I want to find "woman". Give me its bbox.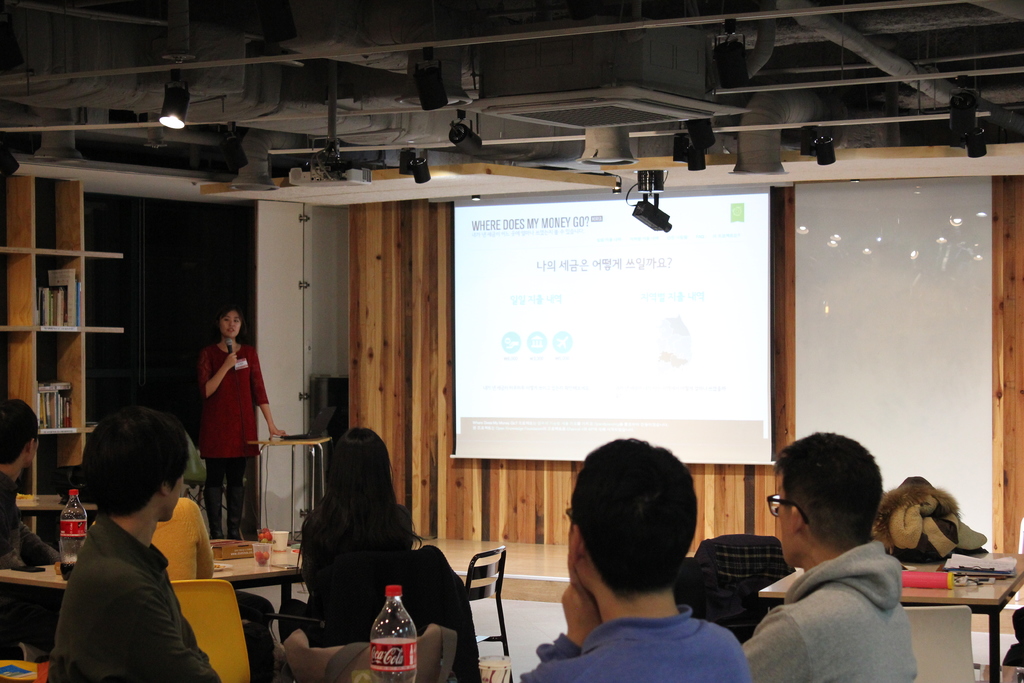
bbox(298, 425, 426, 647).
